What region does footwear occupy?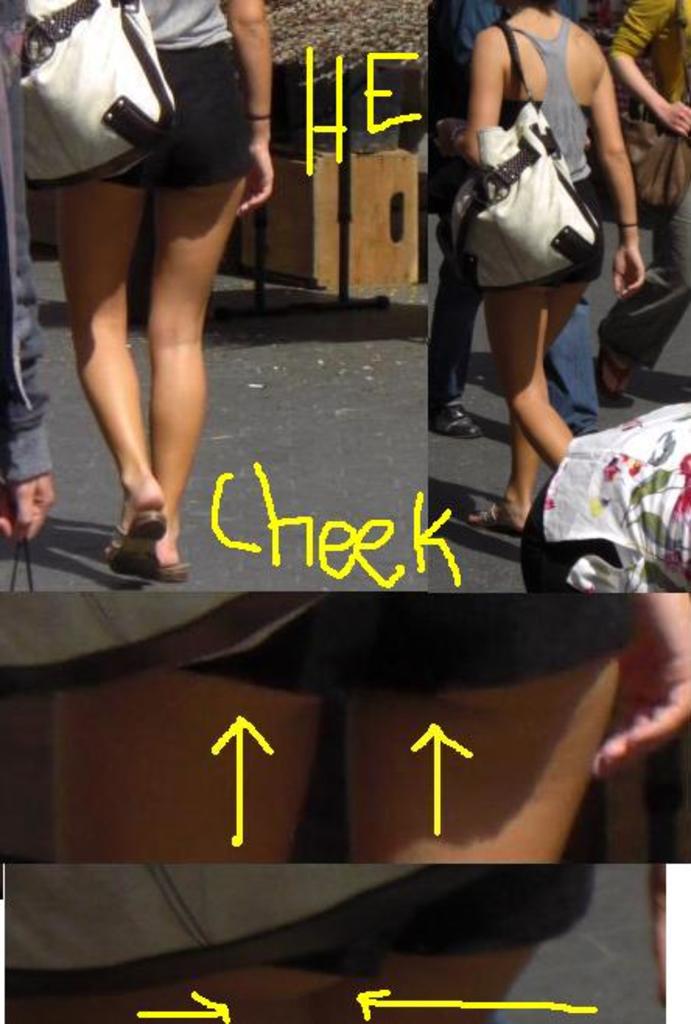
426:403:479:436.
